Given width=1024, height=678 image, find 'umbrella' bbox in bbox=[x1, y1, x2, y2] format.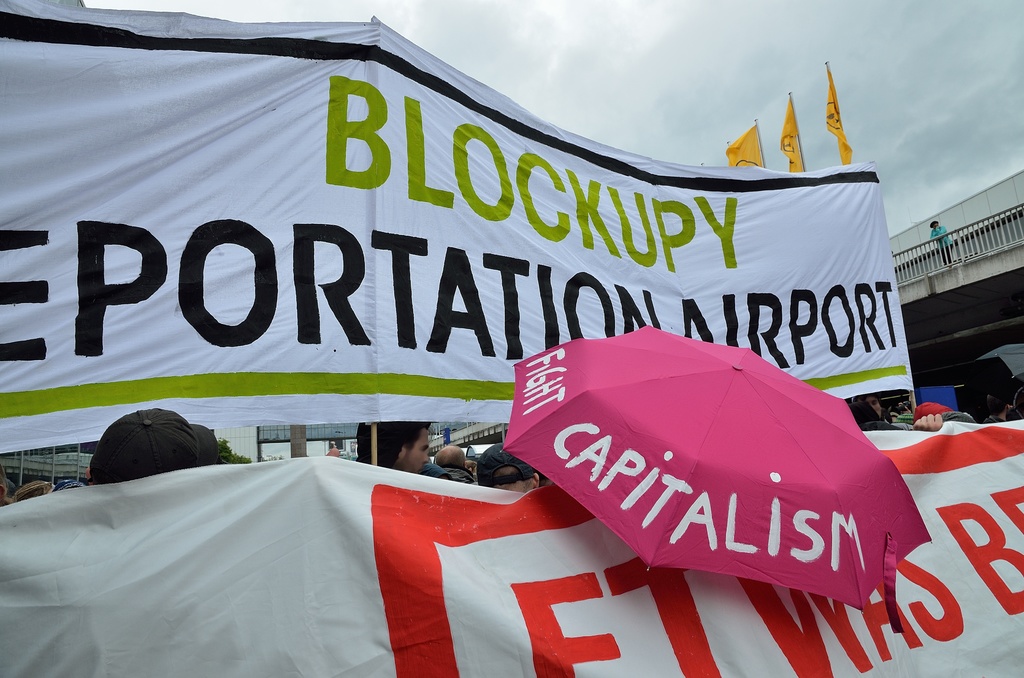
bbox=[502, 323, 932, 634].
